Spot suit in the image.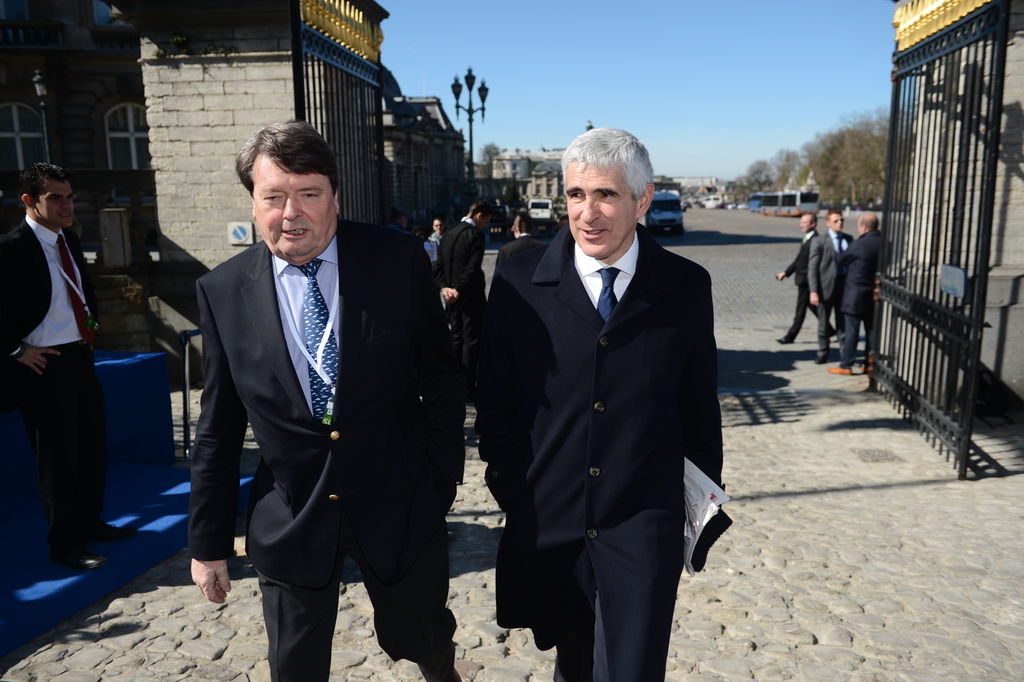
suit found at 781/228/825/345.
